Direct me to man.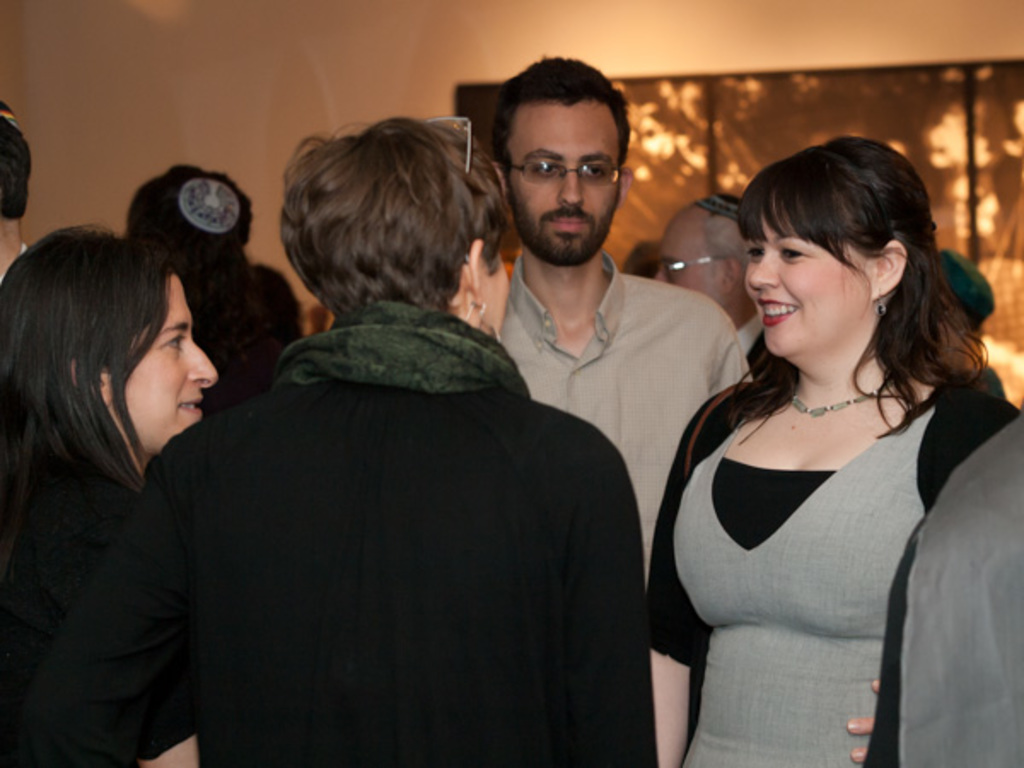
Direction: [655, 186, 759, 357].
